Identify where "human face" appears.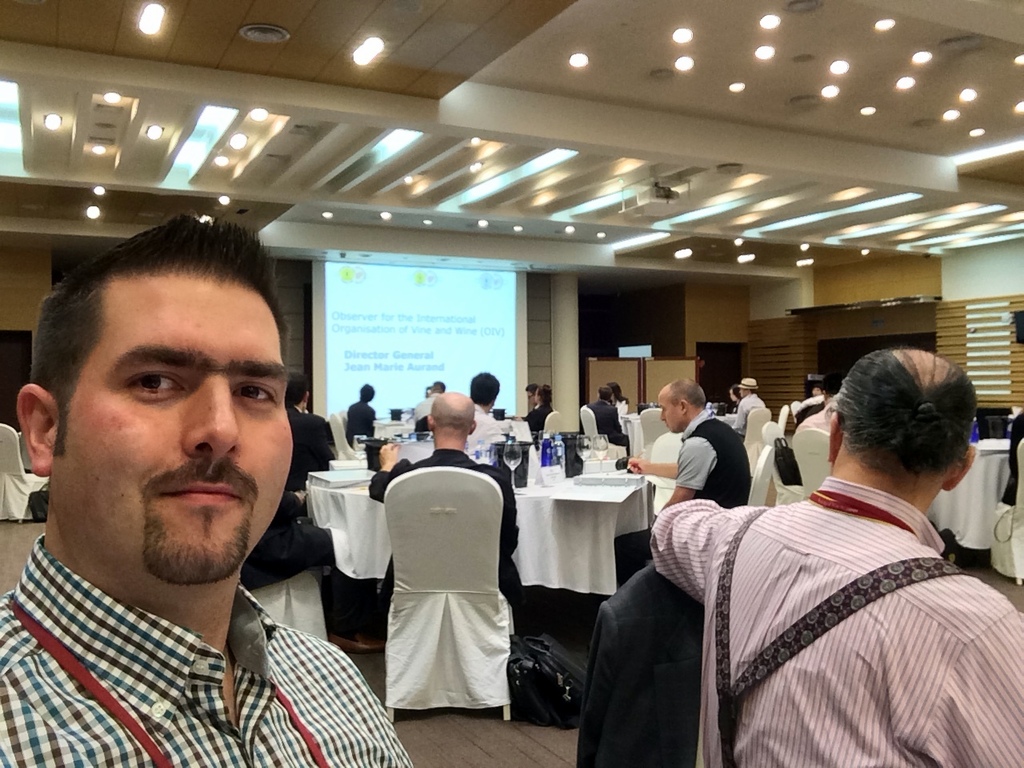
Appears at (655, 393, 679, 434).
